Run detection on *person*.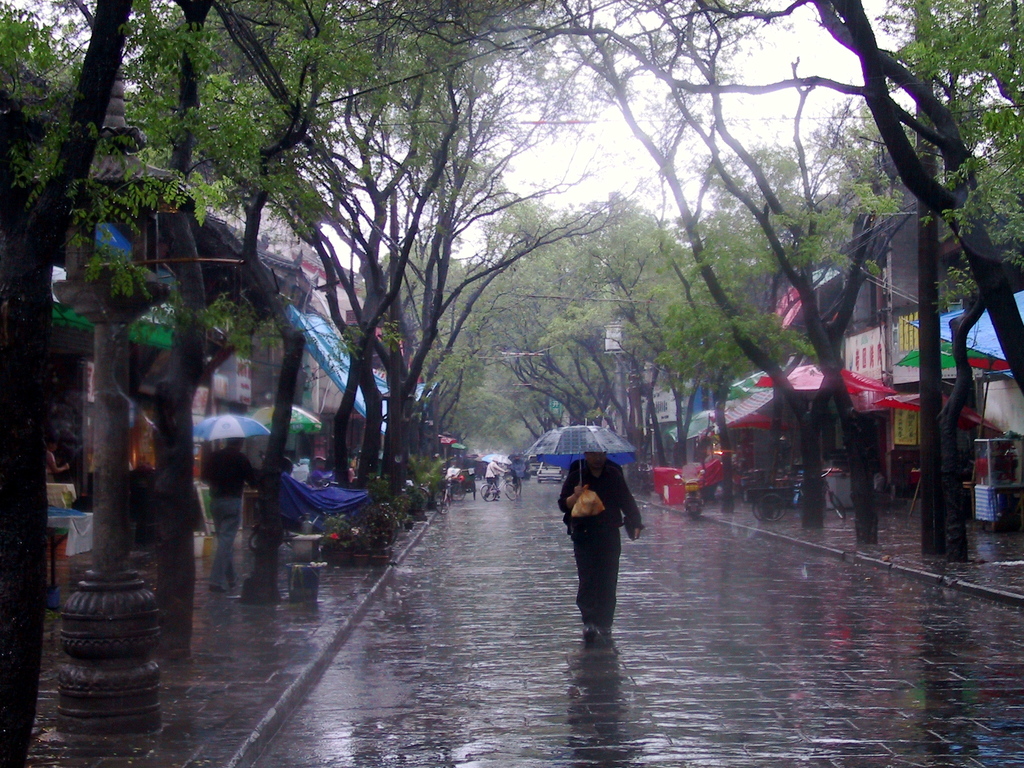
Result: 310, 455, 332, 486.
